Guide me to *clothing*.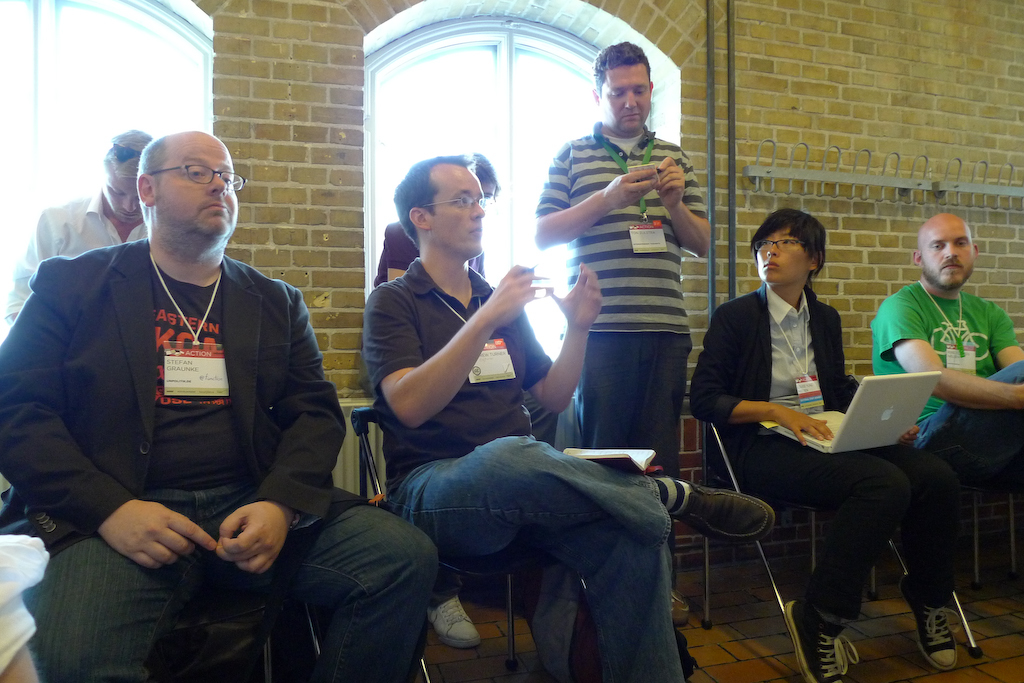
Guidance: {"left": 1, "top": 194, "right": 148, "bottom": 331}.
